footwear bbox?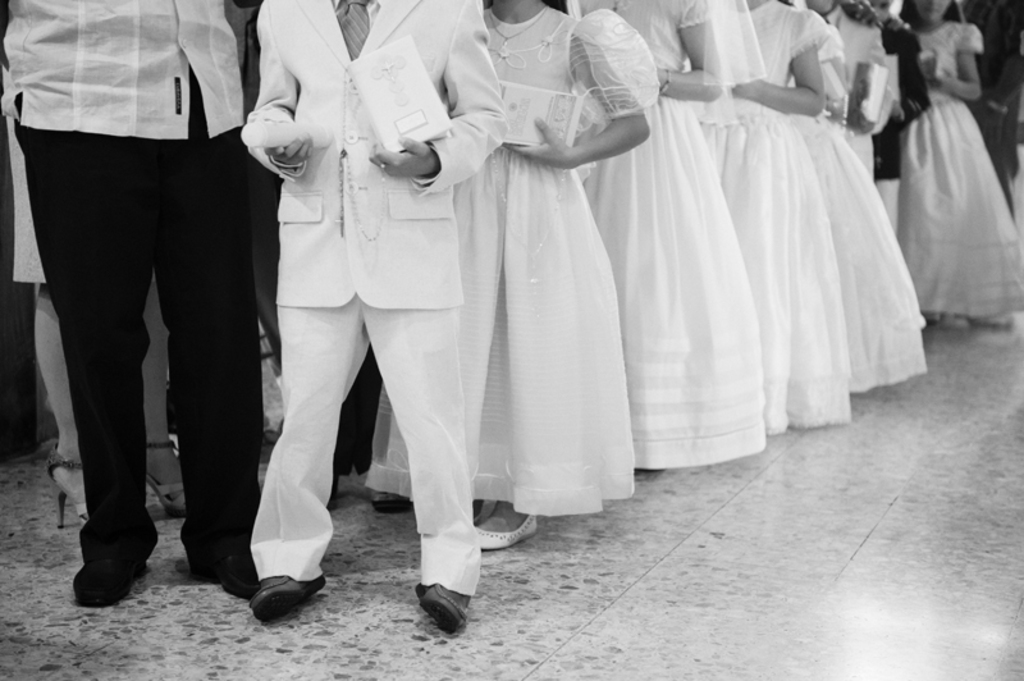
region(412, 584, 471, 636)
